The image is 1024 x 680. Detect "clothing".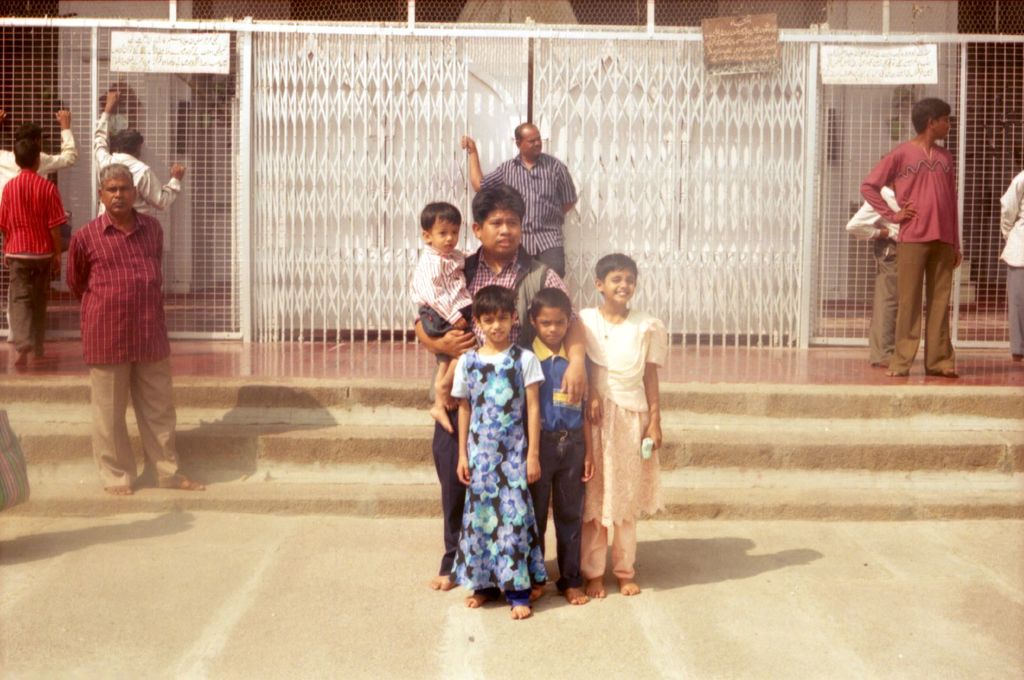
Detection: <bbox>518, 334, 588, 592</bbox>.
